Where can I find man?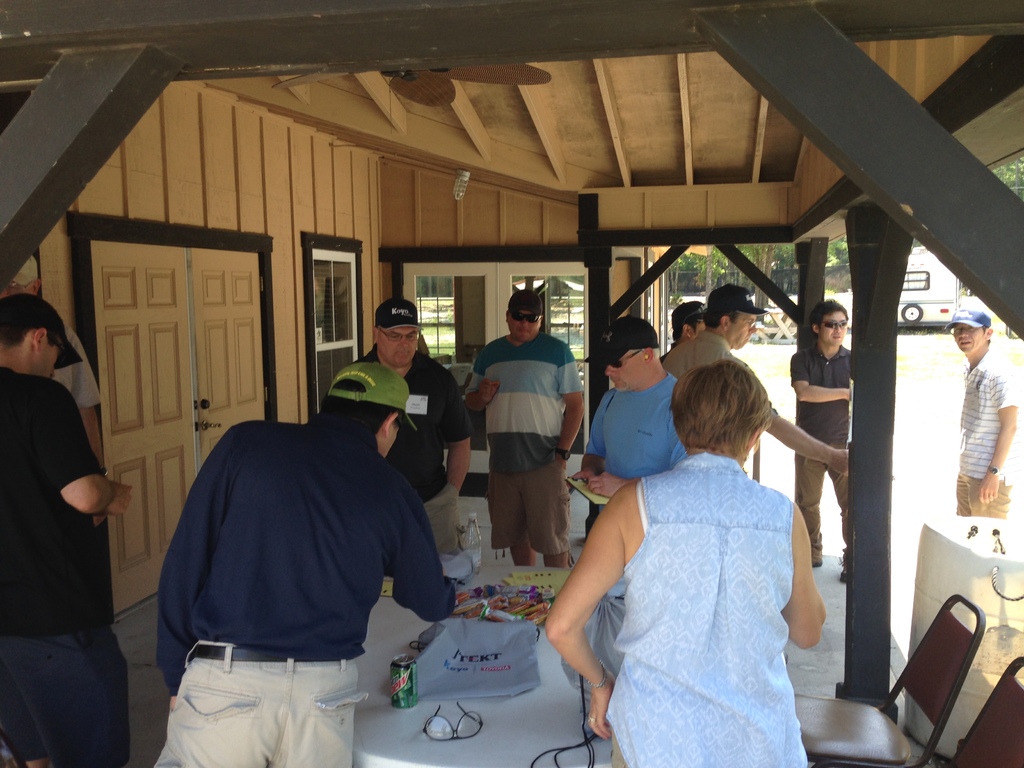
You can find it at <region>577, 308, 685, 605</region>.
